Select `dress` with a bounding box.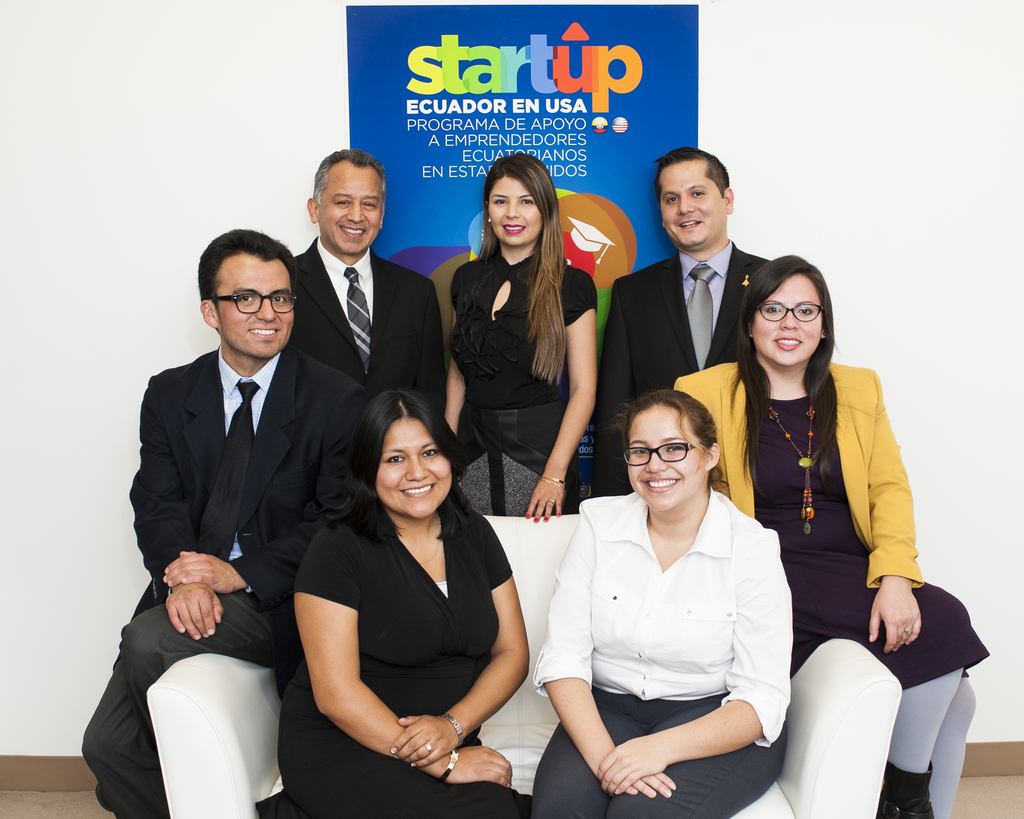
l=273, t=493, r=535, b=818.
